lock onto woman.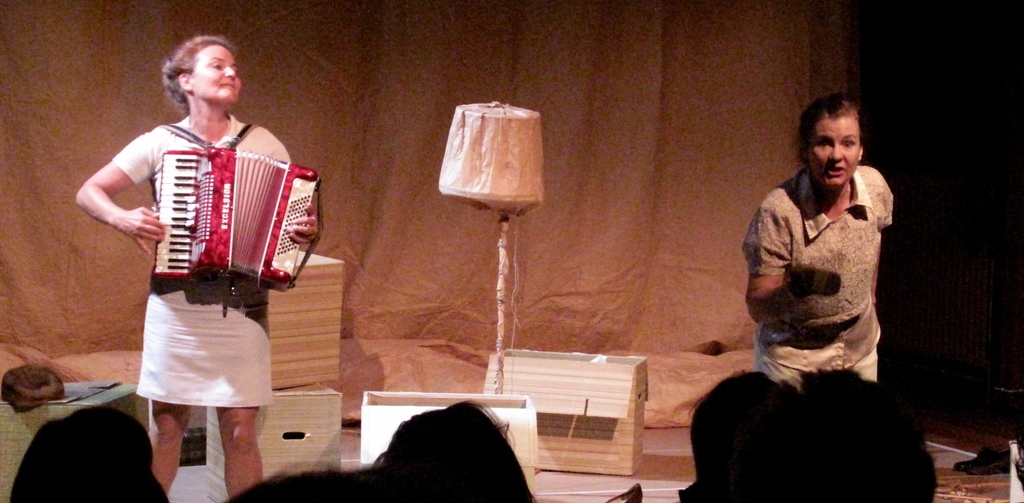
Locked: left=735, top=105, right=913, bottom=441.
